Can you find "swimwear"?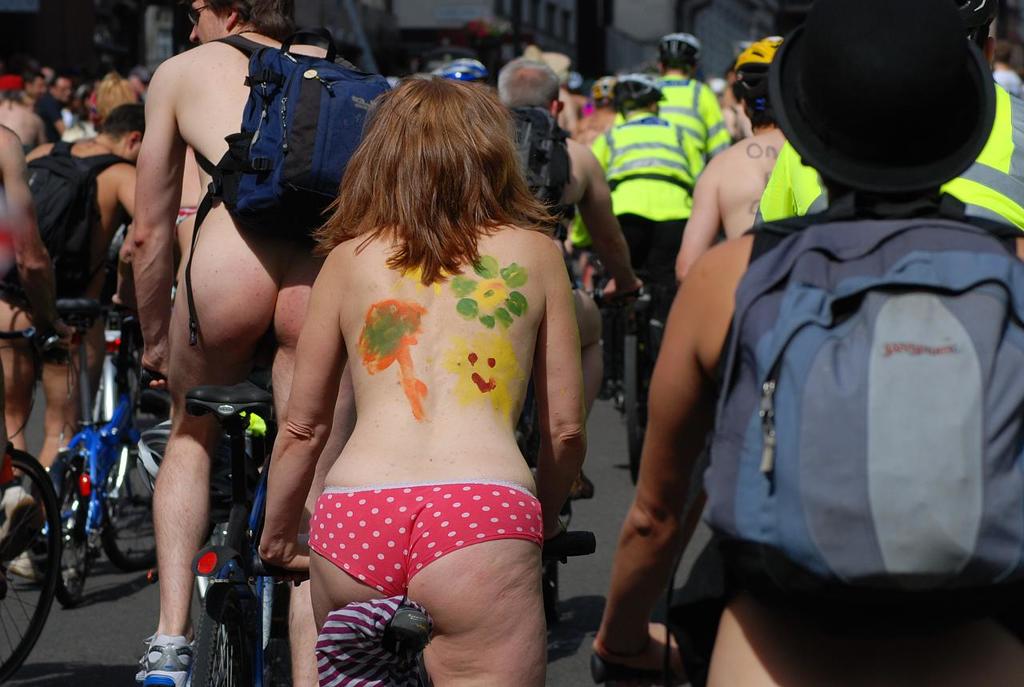
Yes, bounding box: 308:482:550:608.
